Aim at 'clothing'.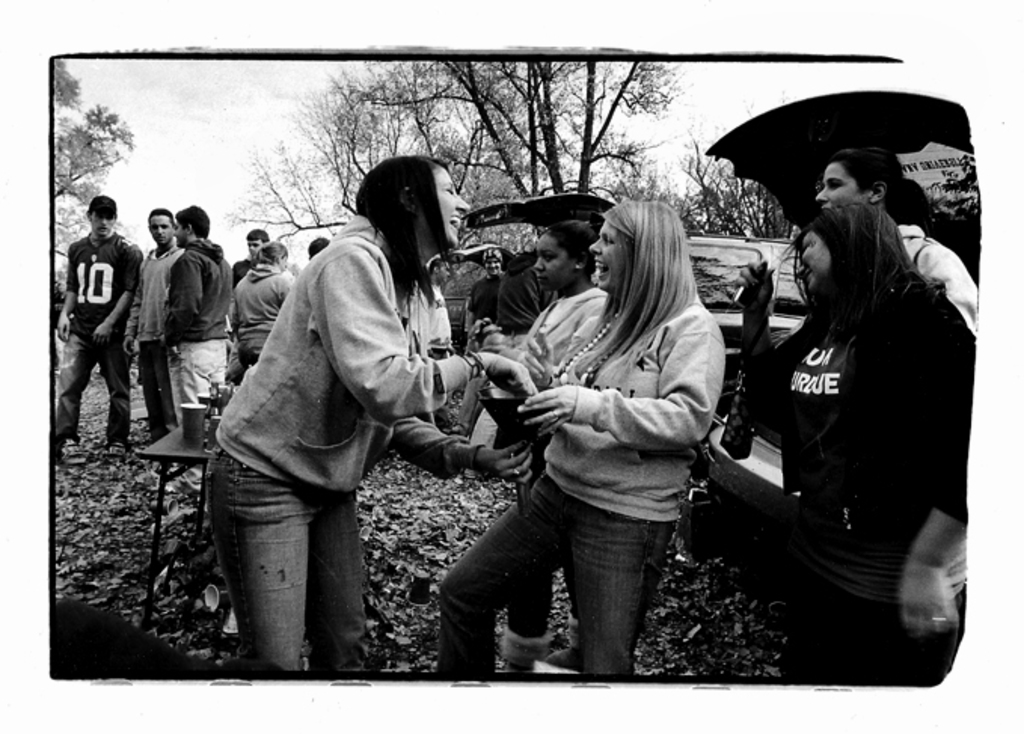
Aimed at <box>140,241,187,445</box>.
